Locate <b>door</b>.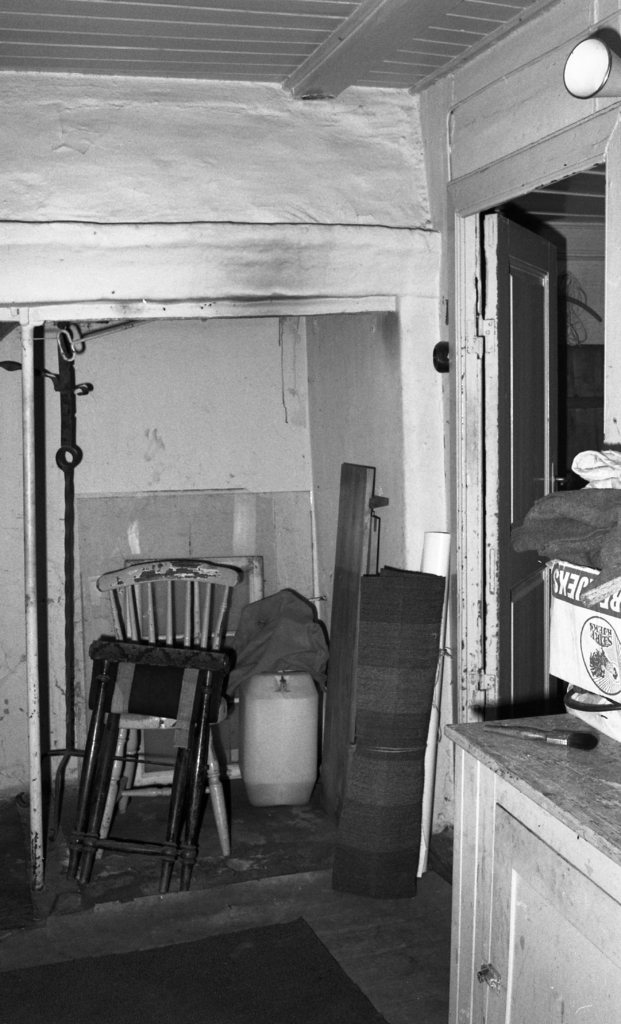
Bounding box: box(484, 207, 567, 697).
